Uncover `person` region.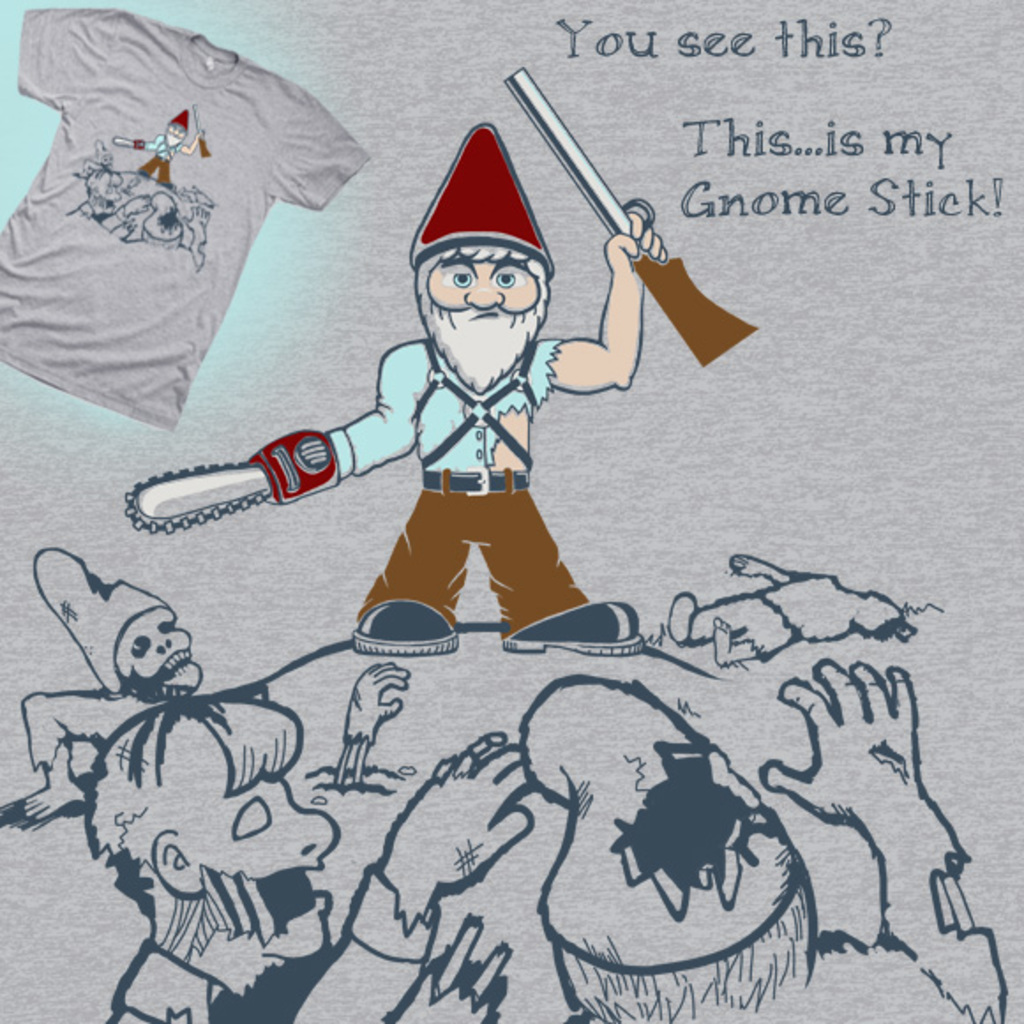
Uncovered: {"left": 102, "top": 713, "right": 523, "bottom": 1020}.
